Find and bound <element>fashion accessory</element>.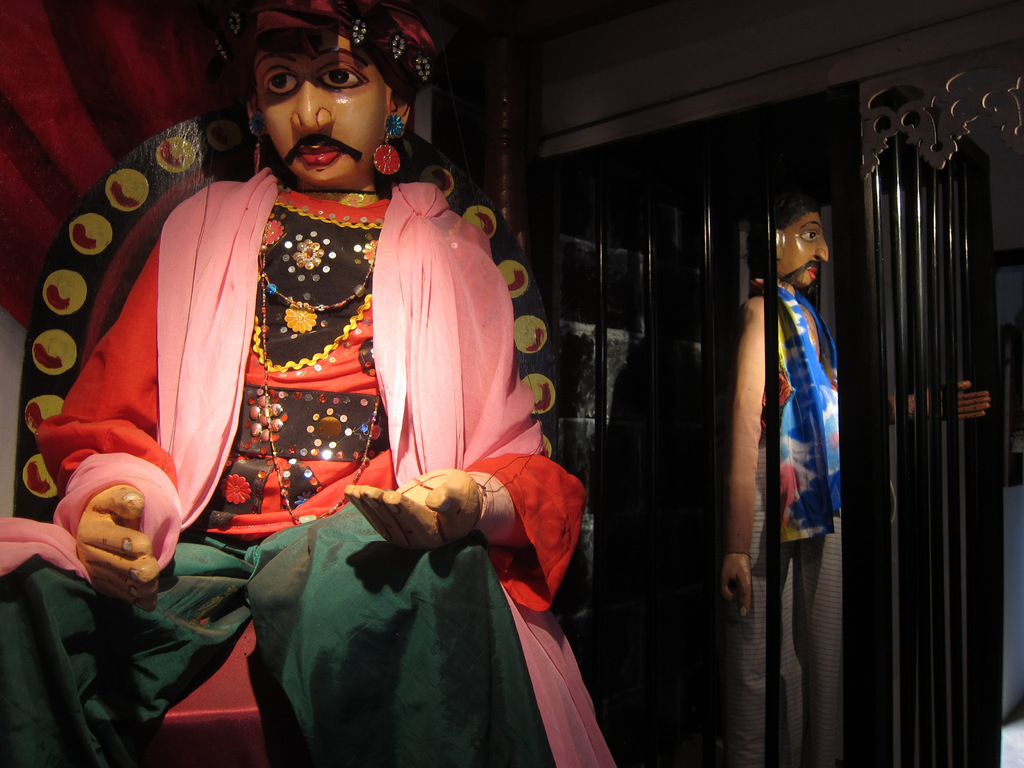
Bound: 223, 4, 241, 34.
